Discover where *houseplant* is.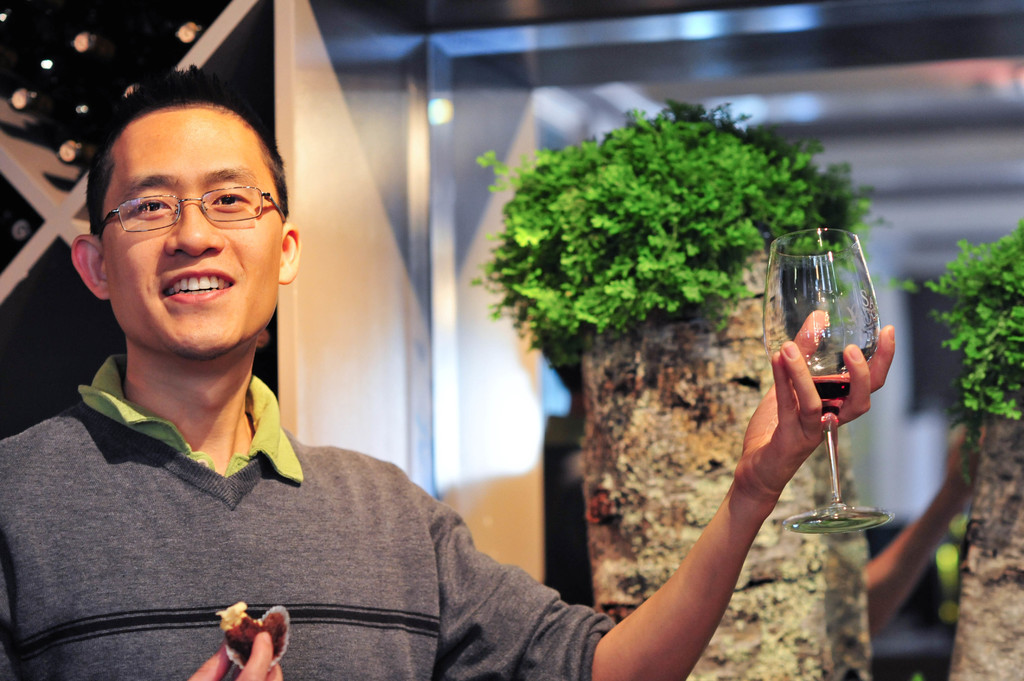
Discovered at pyautogui.locateOnScreen(472, 90, 888, 680).
